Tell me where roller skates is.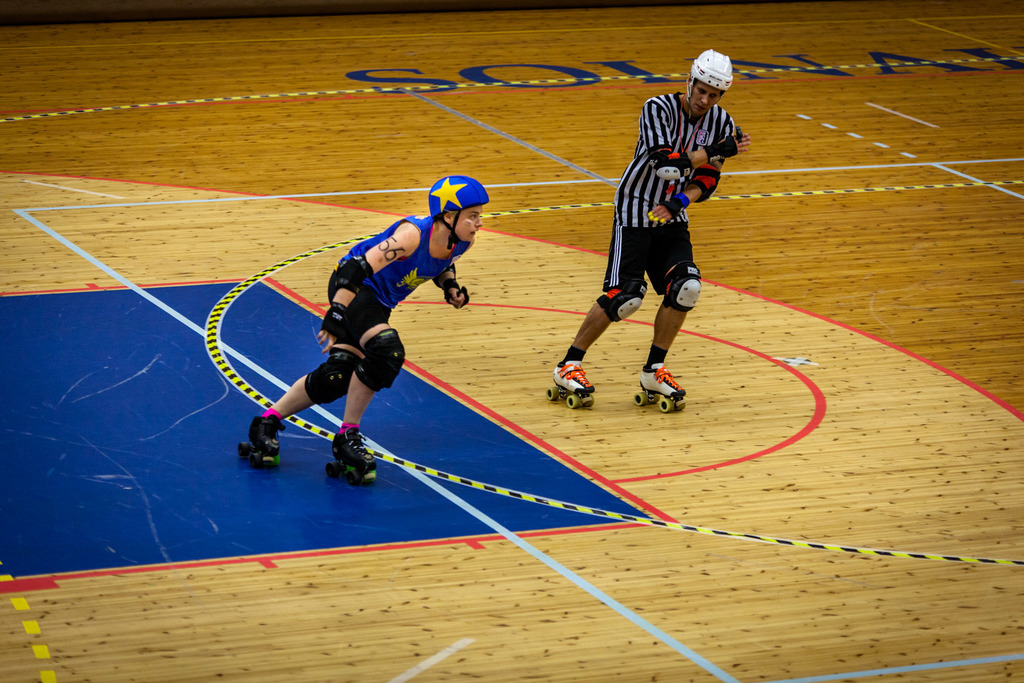
roller skates is at locate(240, 416, 284, 469).
